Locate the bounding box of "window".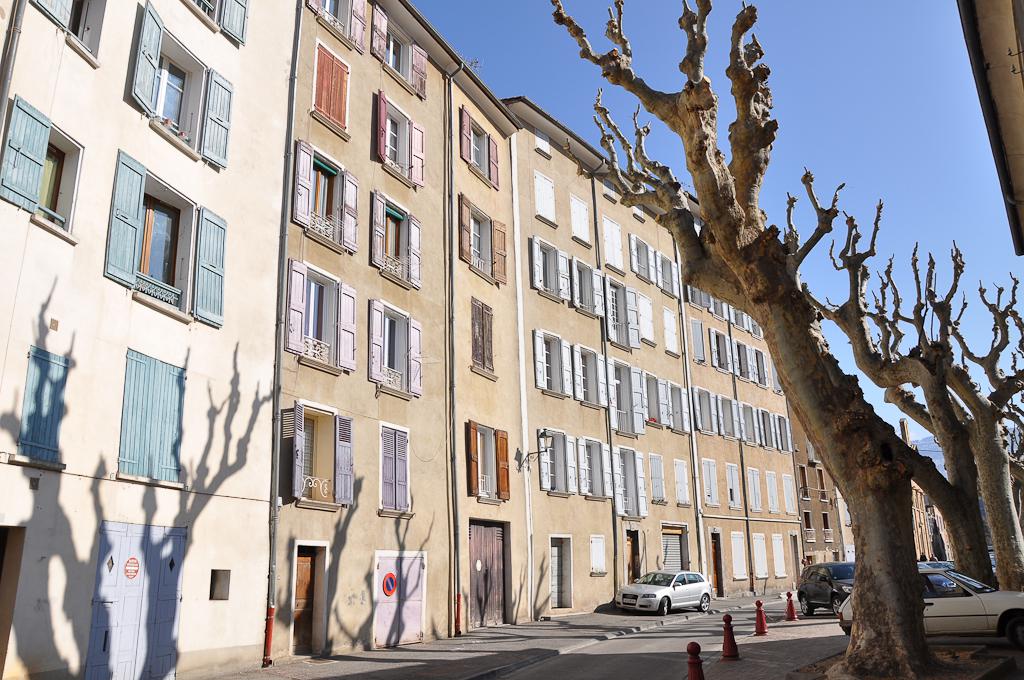
Bounding box: [655,252,676,296].
